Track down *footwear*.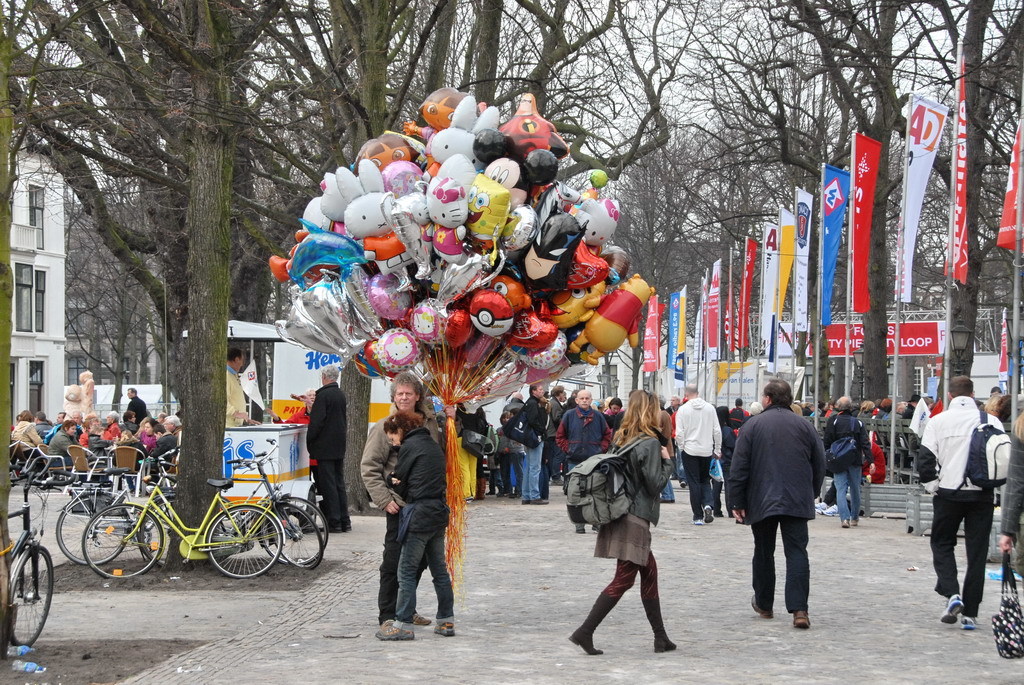
Tracked to <bbox>413, 612, 433, 630</bbox>.
